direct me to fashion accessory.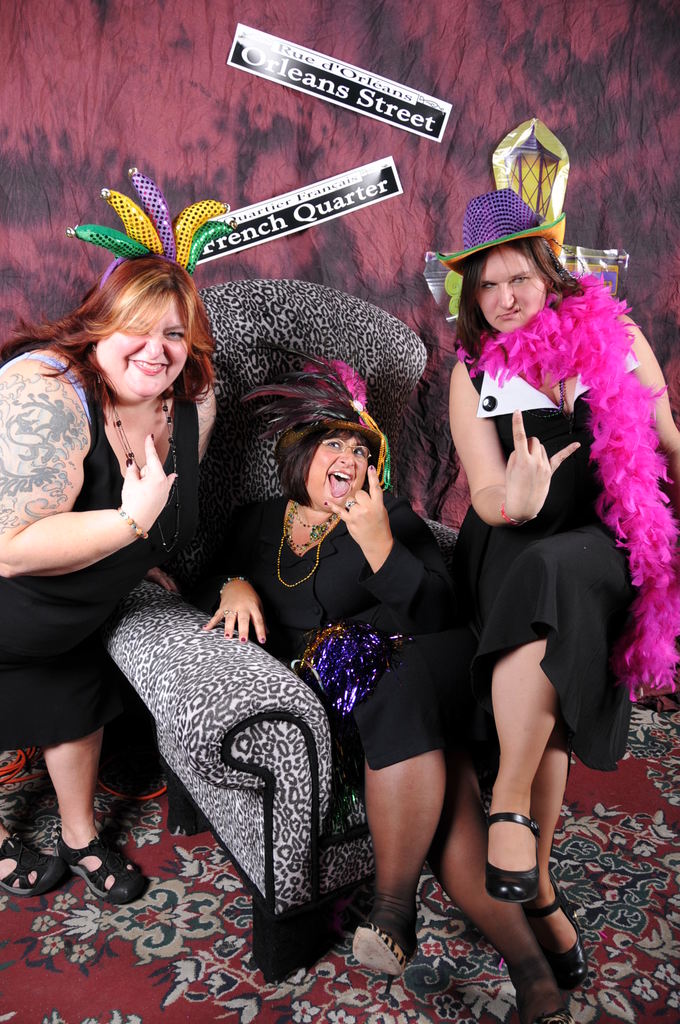
Direction: rect(540, 900, 590, 975).
